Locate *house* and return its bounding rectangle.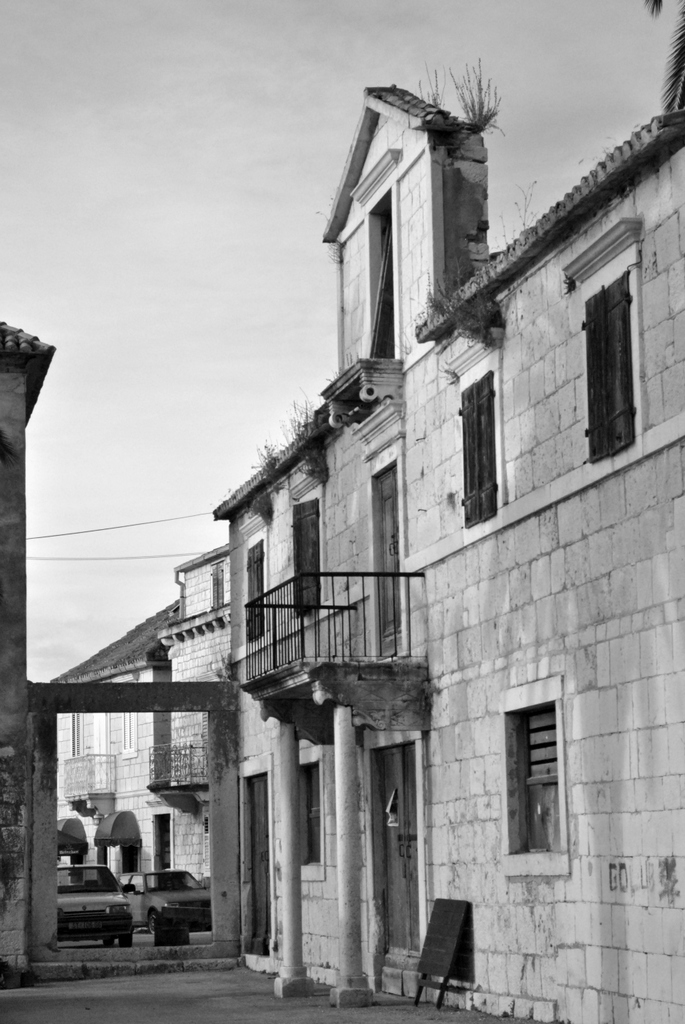
[x1=0, y1=314, x2=61, y2=981].
